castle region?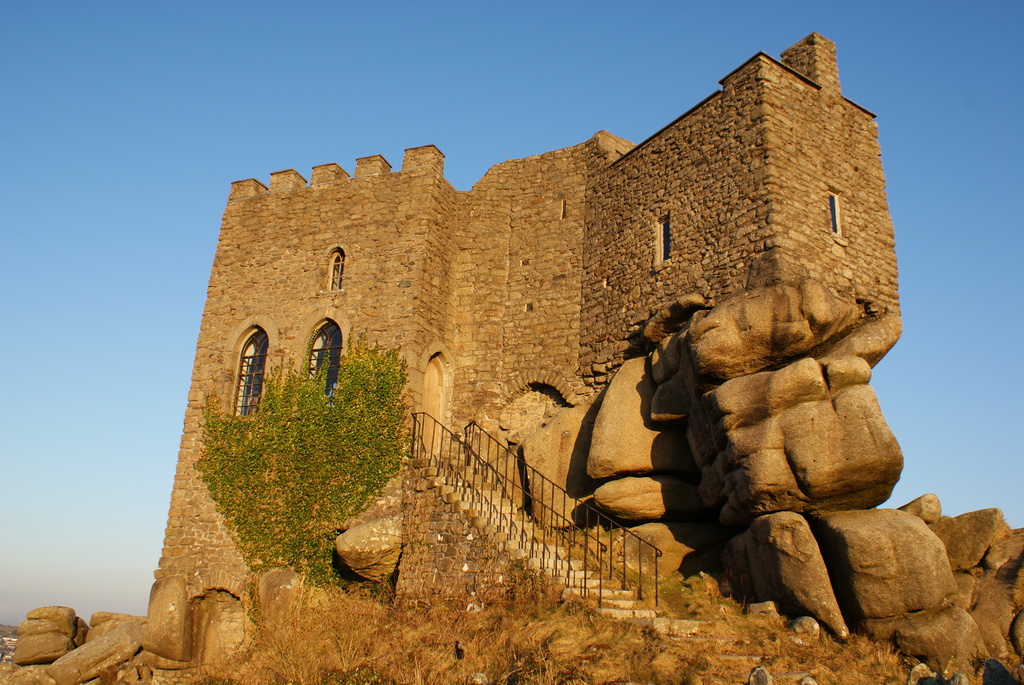
bbox=[147, 30, 899, 671]
